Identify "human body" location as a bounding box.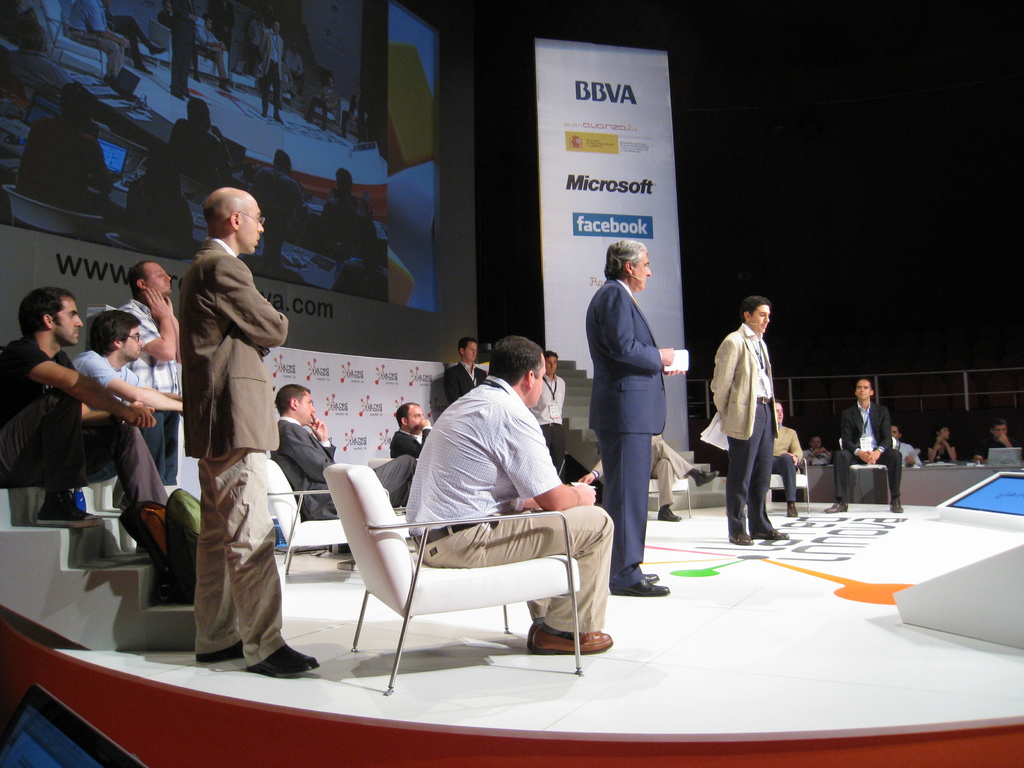
rect(253, 28, 285, 124).
